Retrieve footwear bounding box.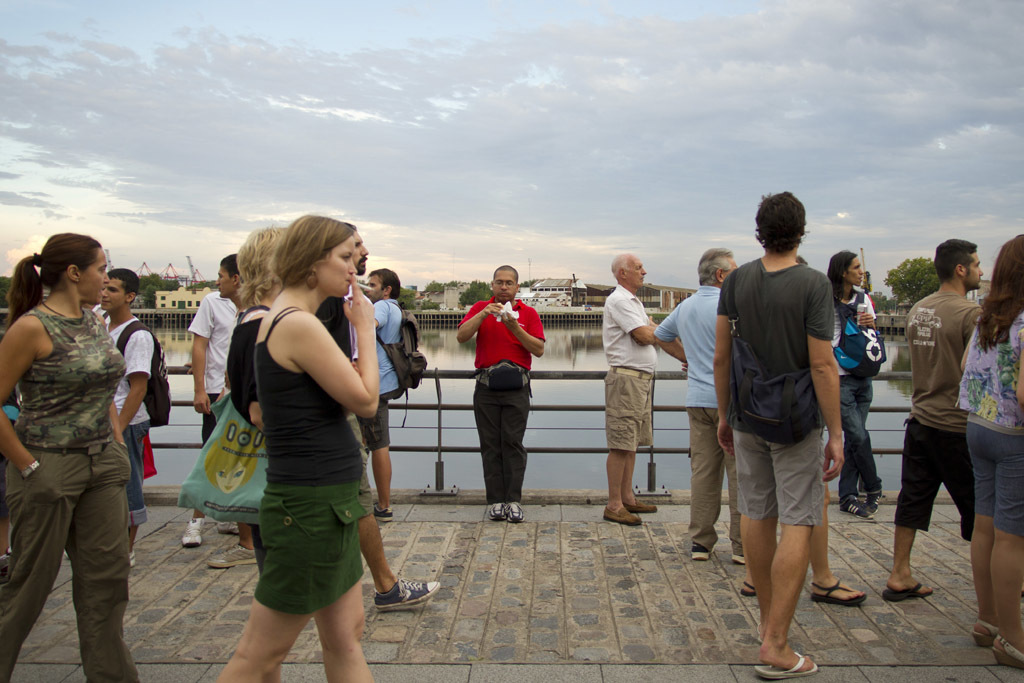
Bounding box: bbox(486, 501, 507, 518).
